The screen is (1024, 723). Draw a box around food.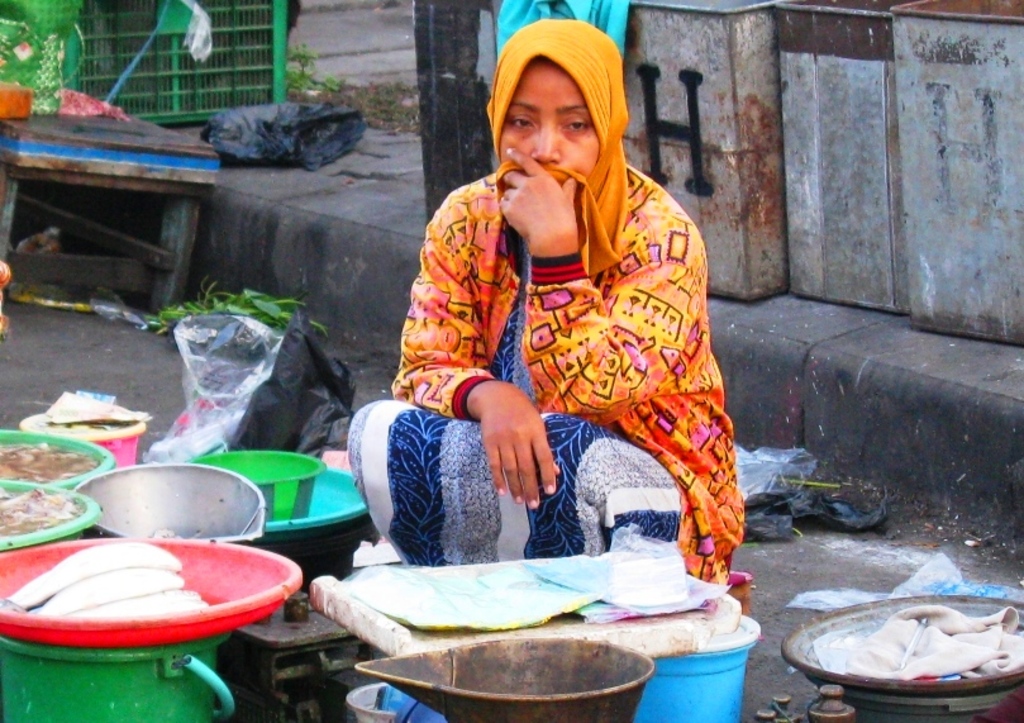
[0, 487, 80, 537].
